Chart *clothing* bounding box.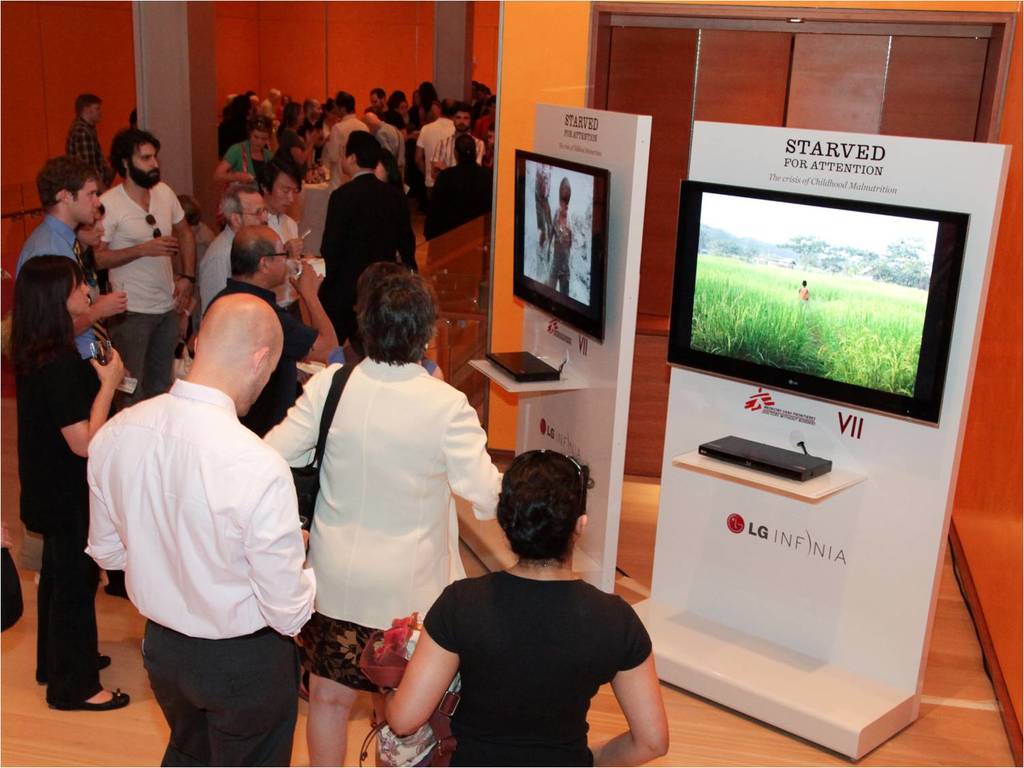
Charted: 271:126:314:179.
